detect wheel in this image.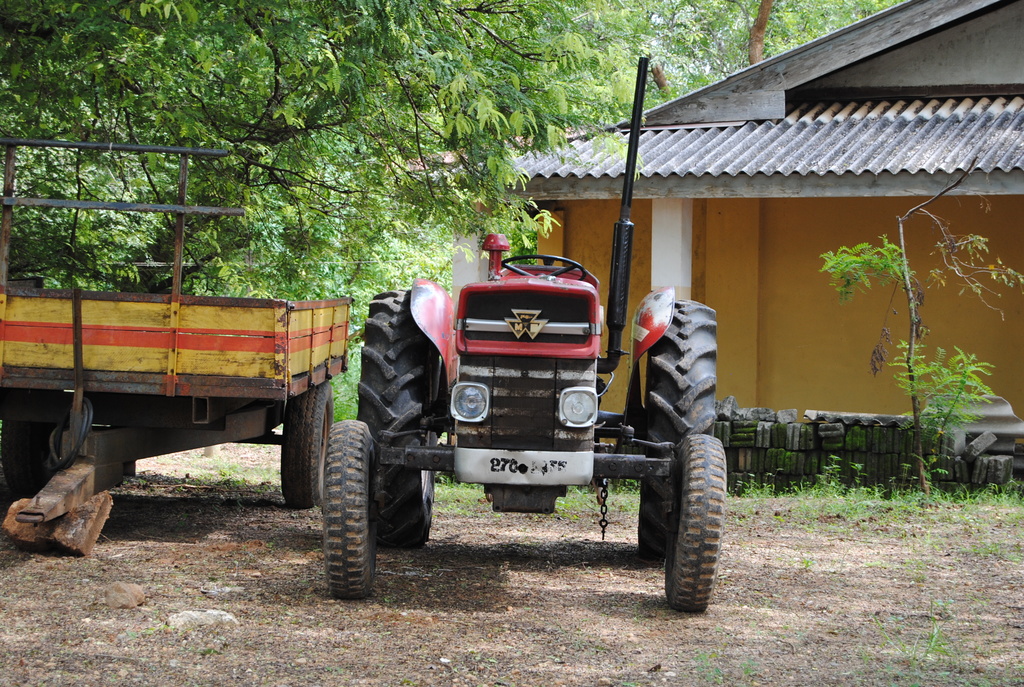
Detection: bbox(323, 418, 376, 602).
